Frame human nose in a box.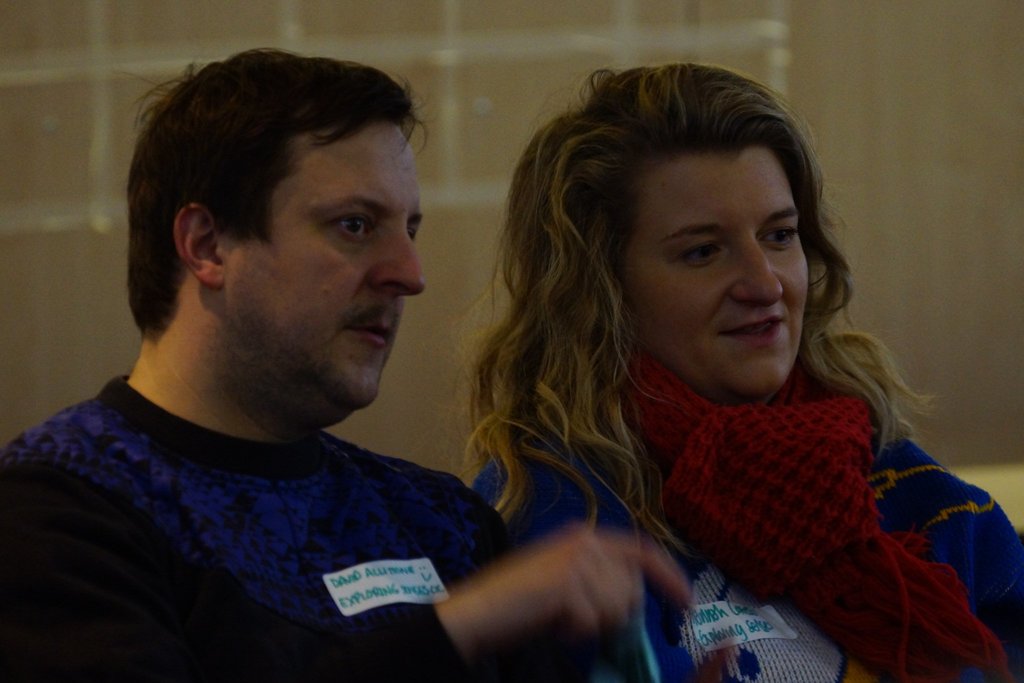
<box>369,229,426,299</box>.
